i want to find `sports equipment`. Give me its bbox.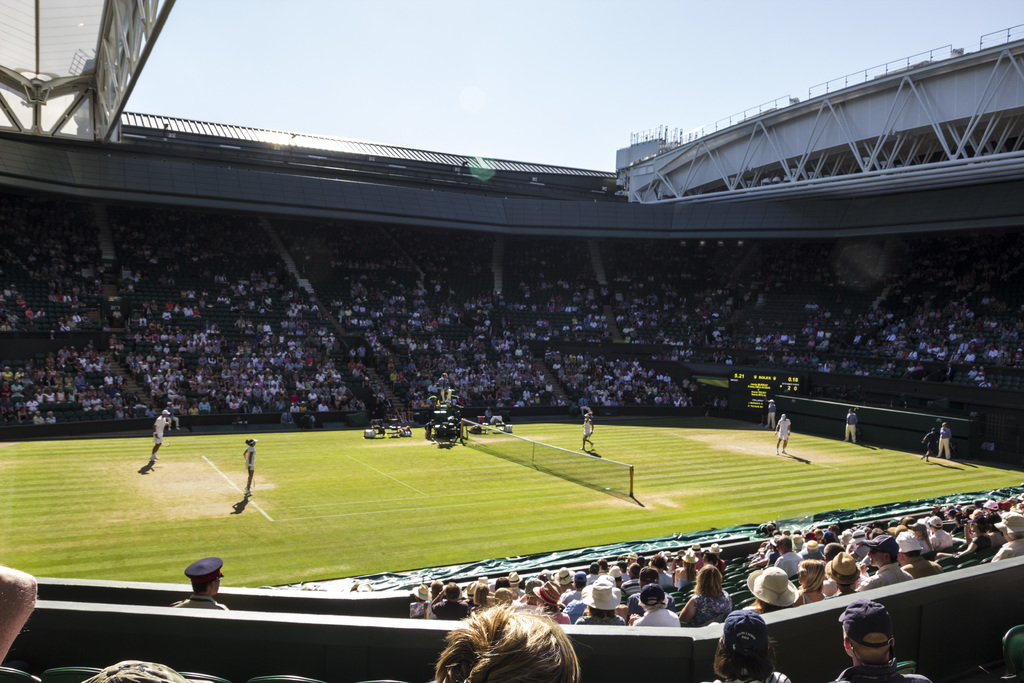
(458,415,636,500).
